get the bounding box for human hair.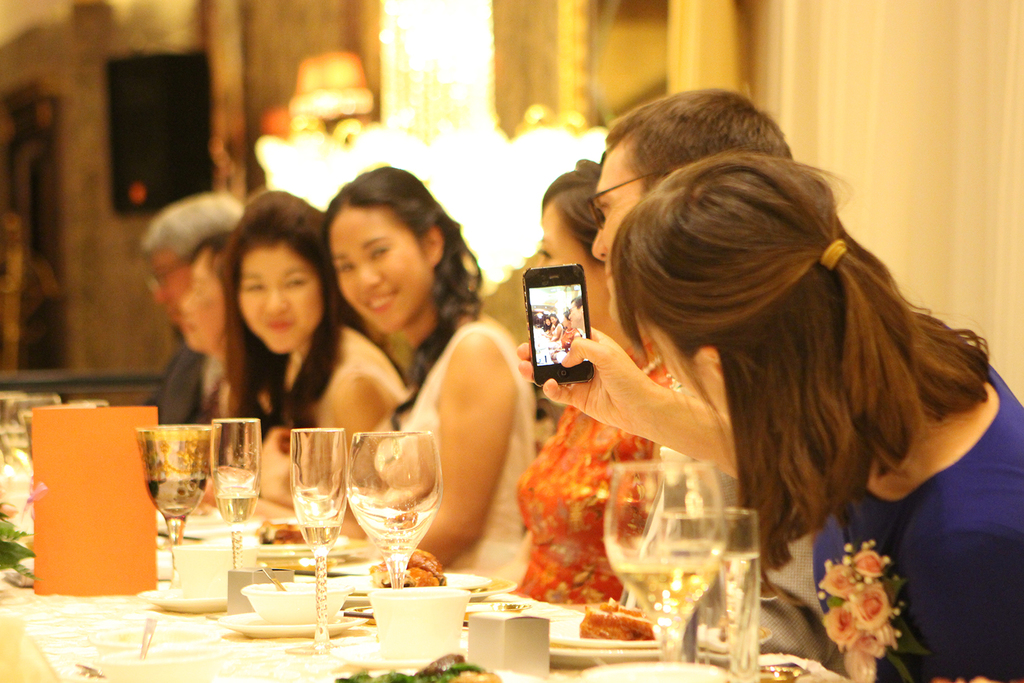
rect(537, 159, 605, 273).
